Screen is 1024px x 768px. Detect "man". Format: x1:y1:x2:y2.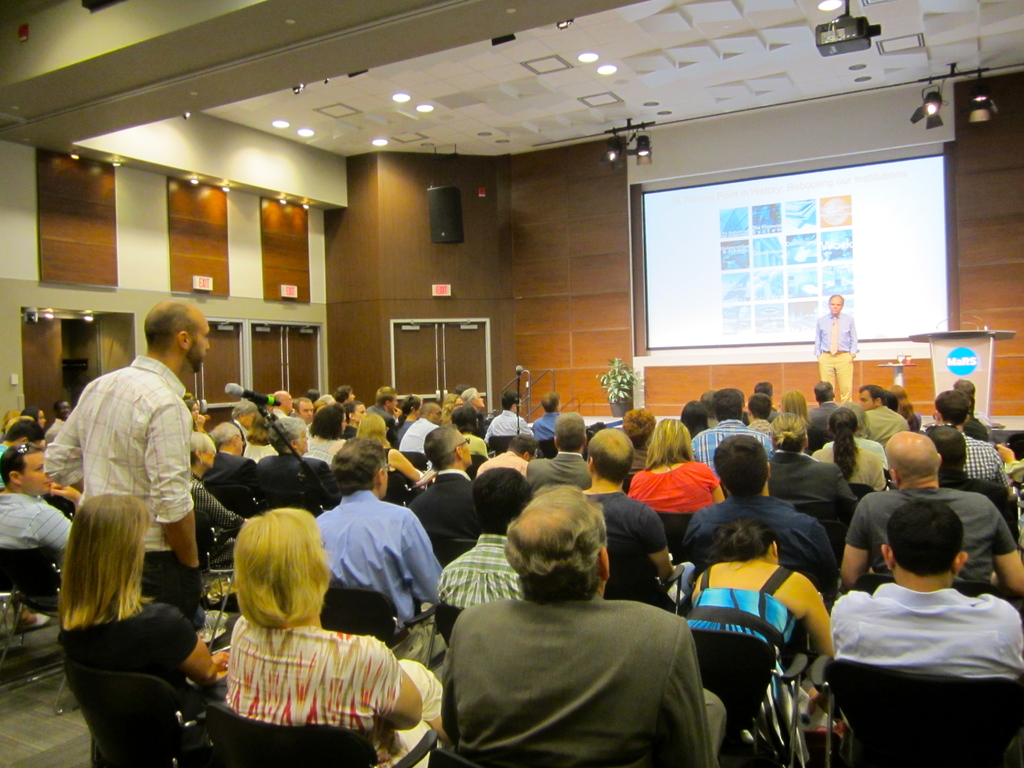
271:390:294:413.
